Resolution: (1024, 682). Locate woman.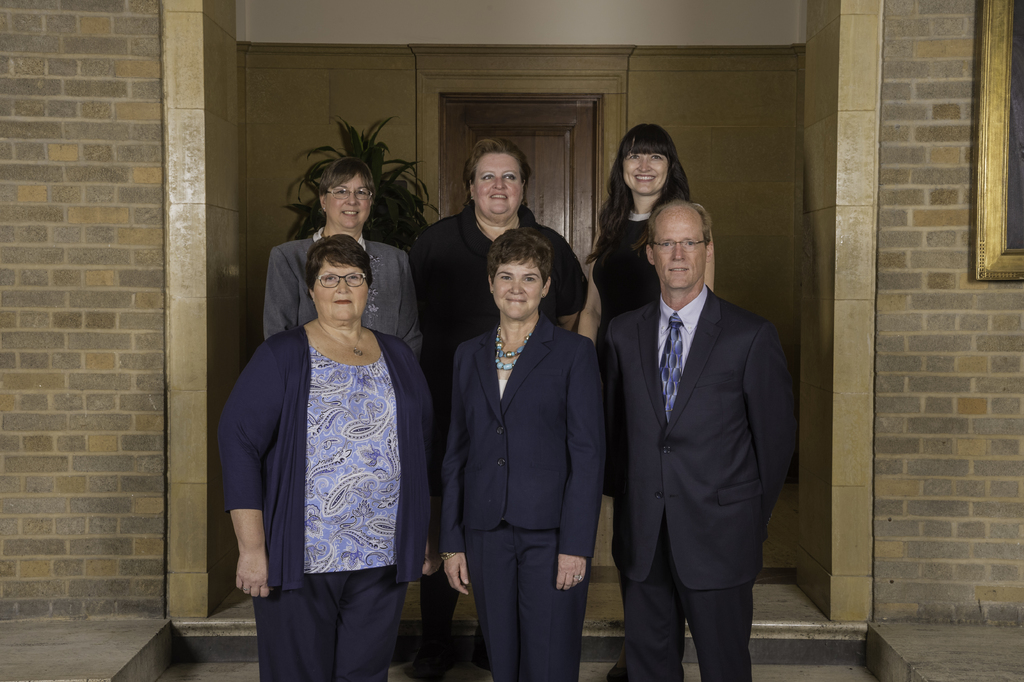
crop(442, 230, 608, 681).
